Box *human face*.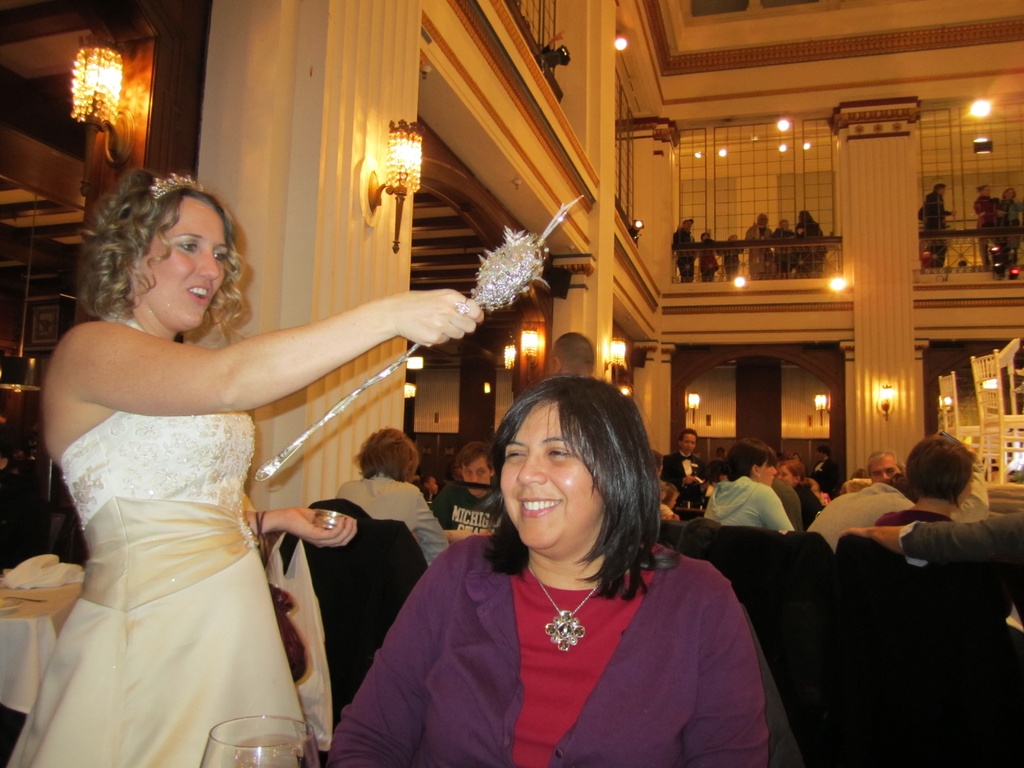
463 458 492 495.
